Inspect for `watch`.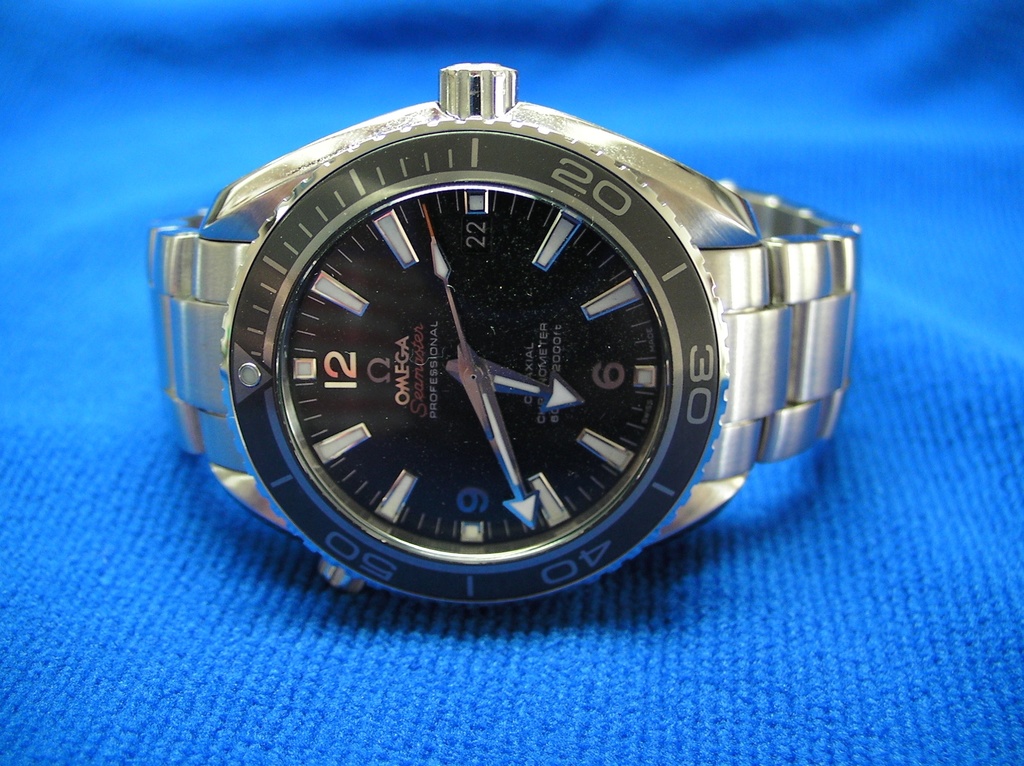
Inspection: 147, 62, 861, 613.
